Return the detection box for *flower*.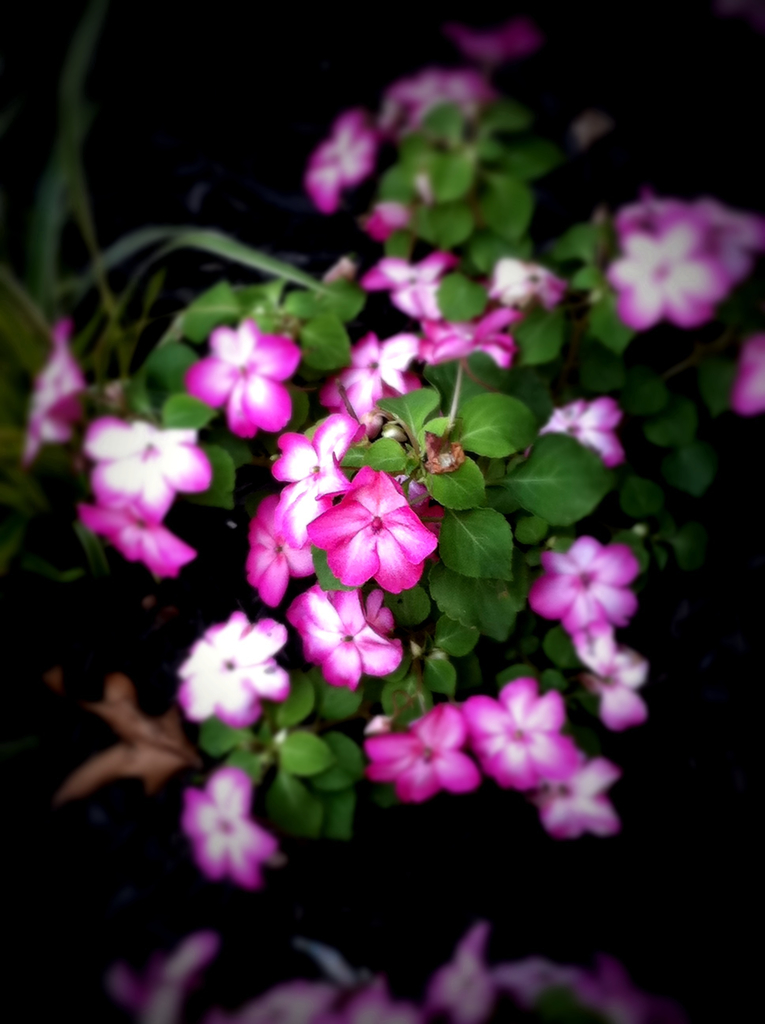
[464,676,584,790].
